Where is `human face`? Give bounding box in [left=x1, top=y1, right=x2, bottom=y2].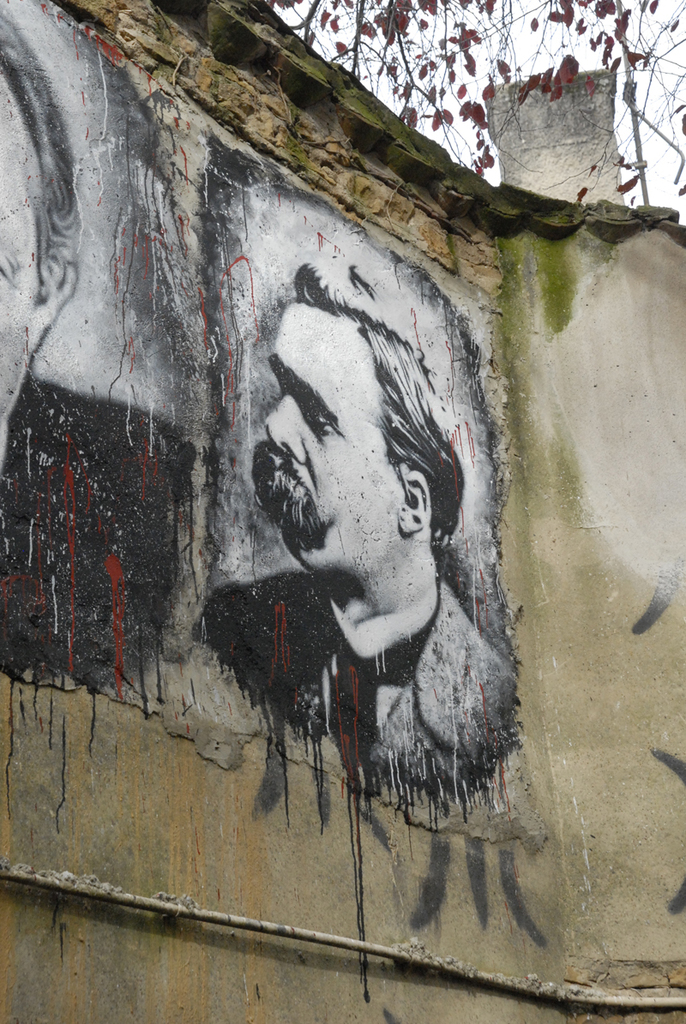
[left=251, top=297, right=402, bottom=578].
